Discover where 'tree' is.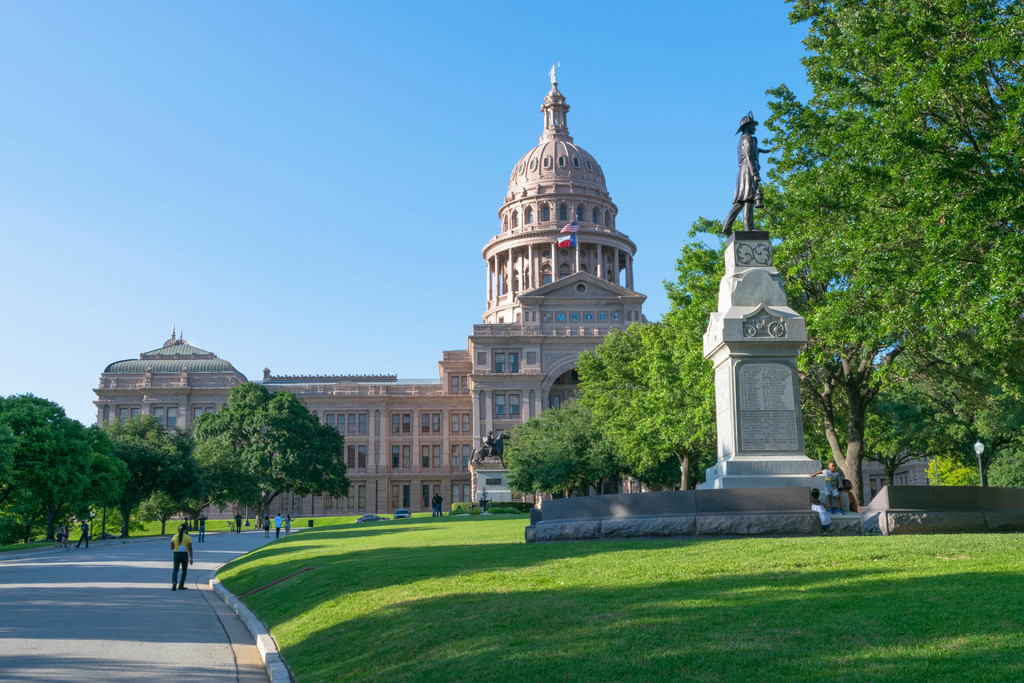
Discovered at region(501, 409, 616, 502).
